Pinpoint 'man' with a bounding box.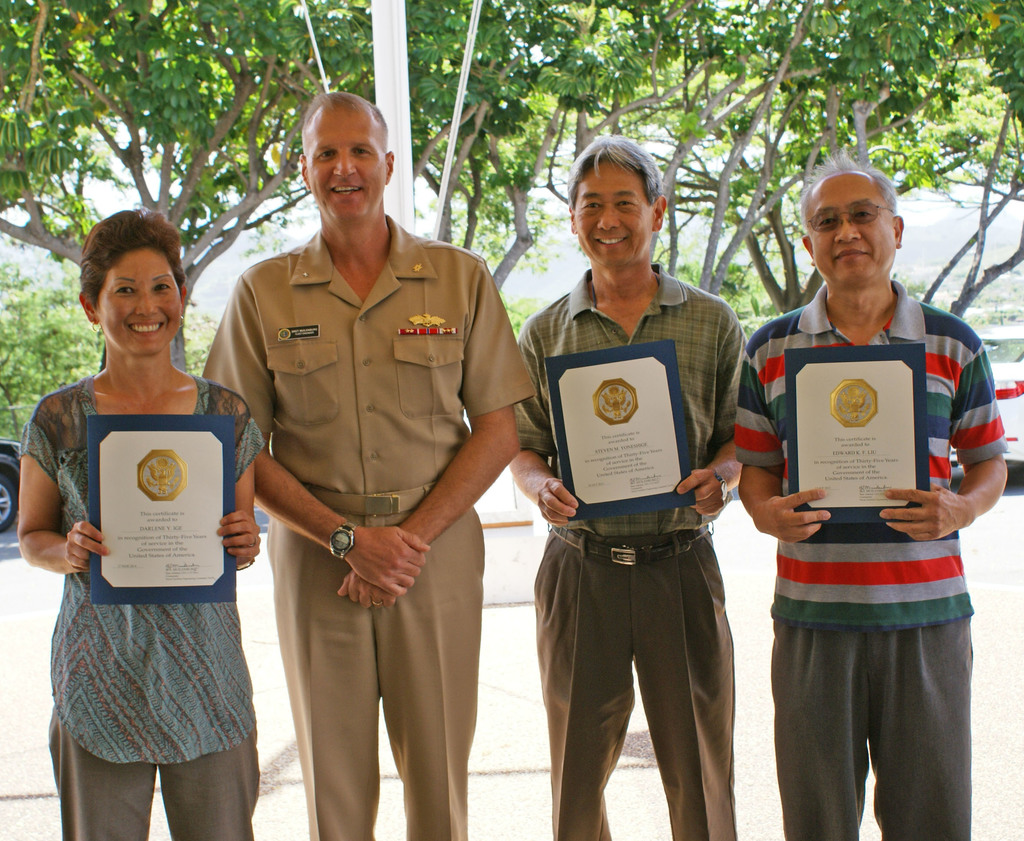
[x1=724, y1=192, x2=996, y2=832].
